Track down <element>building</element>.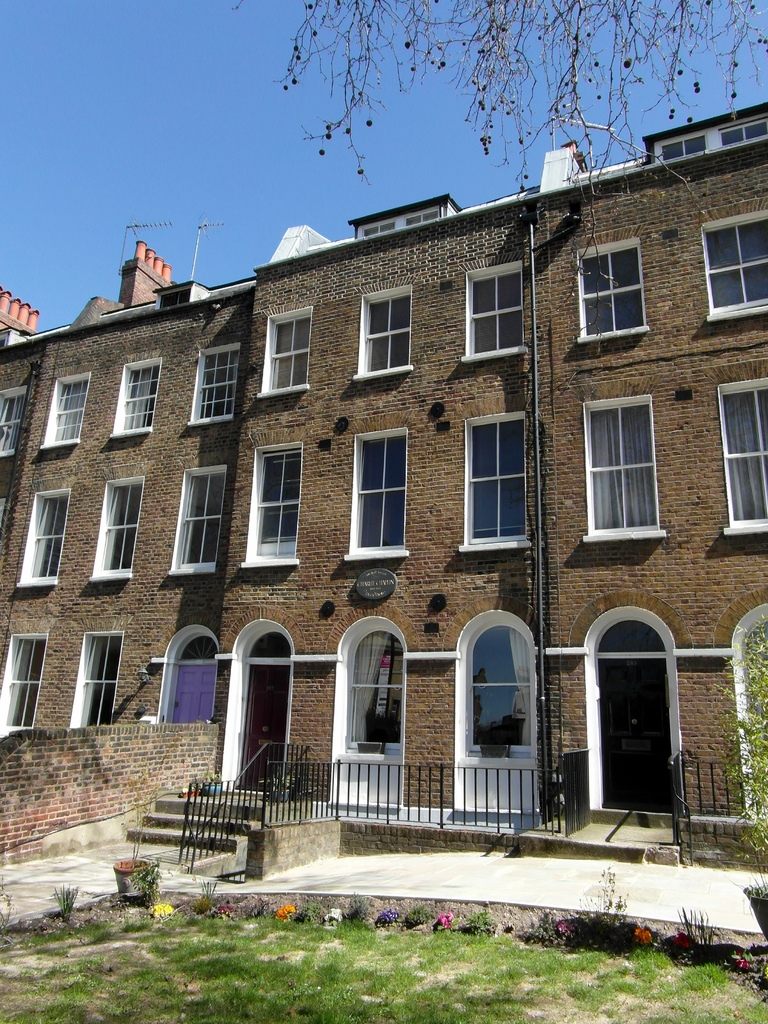
Tracked to bbox=[0, 99, 767, 888].
